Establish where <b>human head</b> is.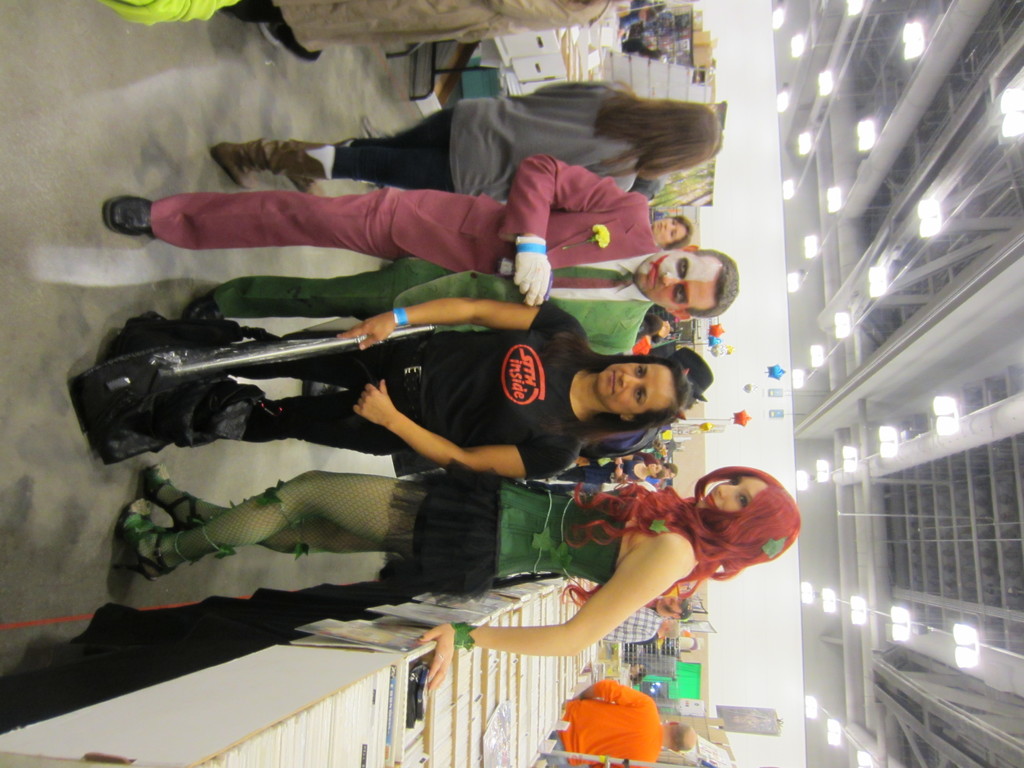
Established at left=664, top=720, right=695, bottom=752.
